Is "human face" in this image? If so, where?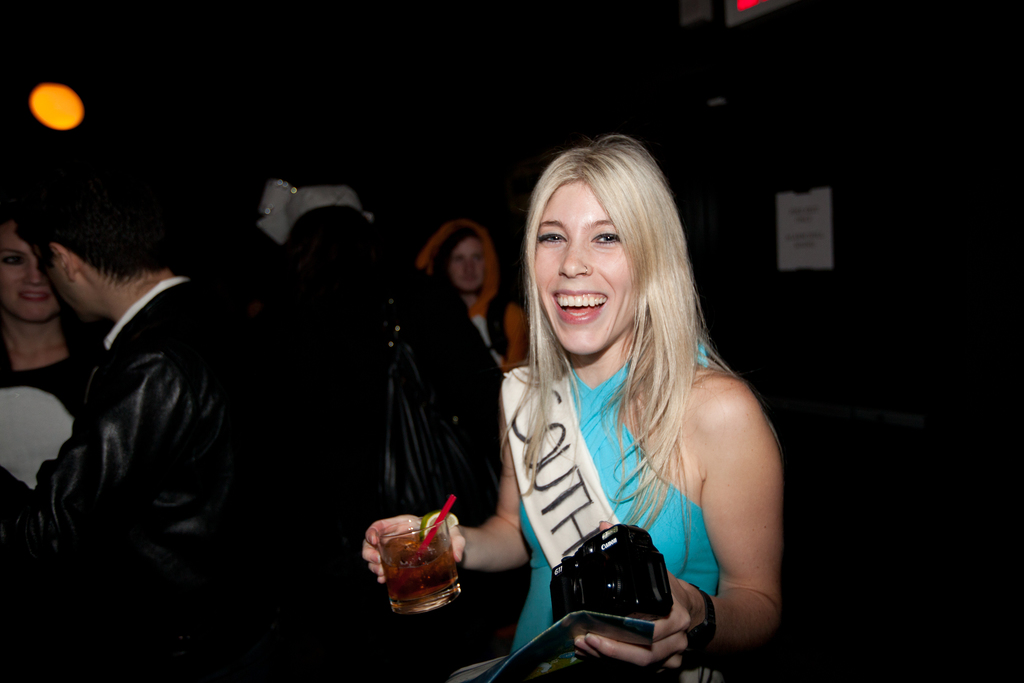
Yes, at (529, 179, 628, 363).
